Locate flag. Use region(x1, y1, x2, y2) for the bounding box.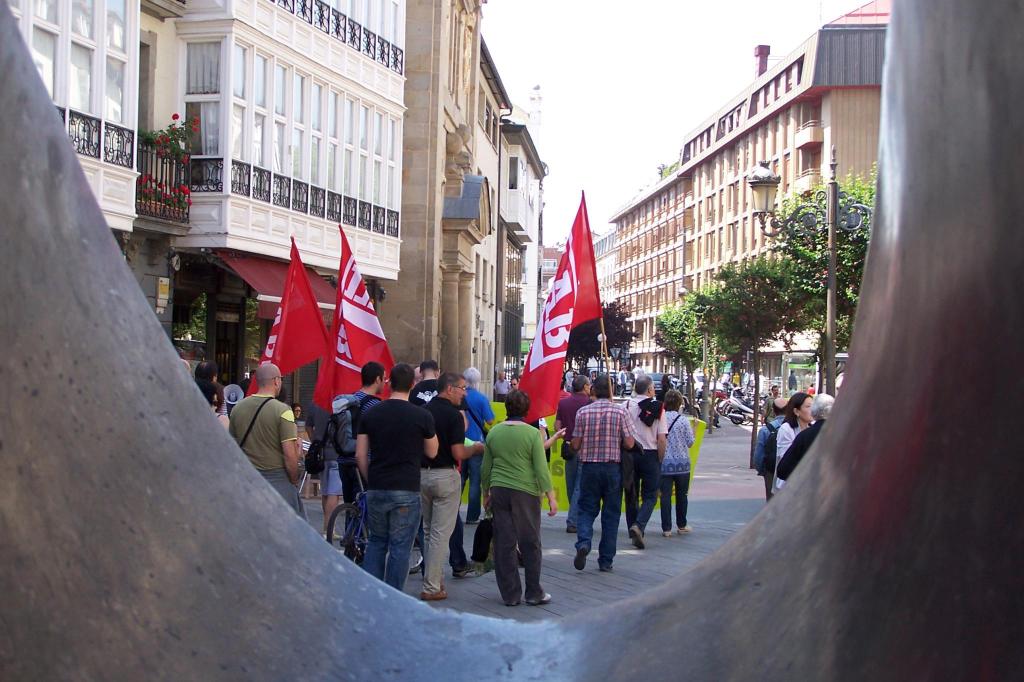
region(318, 220, 394, 410).
